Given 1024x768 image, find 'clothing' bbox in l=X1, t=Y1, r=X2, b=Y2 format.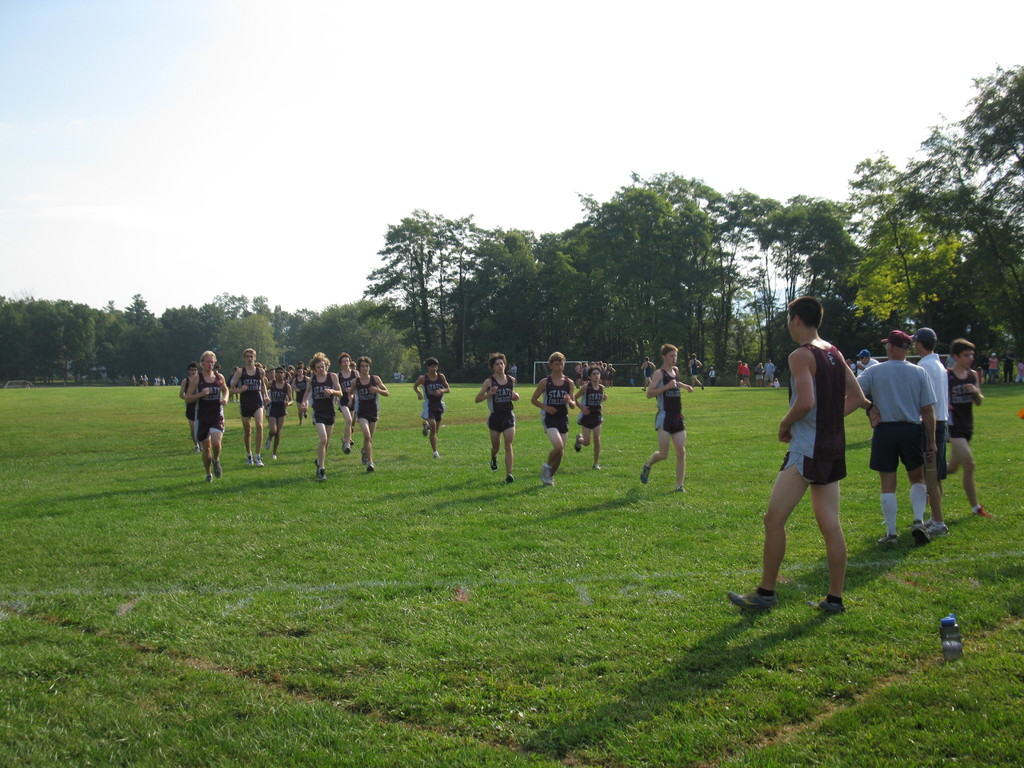
l=362, t=385, r=376, b=422.
